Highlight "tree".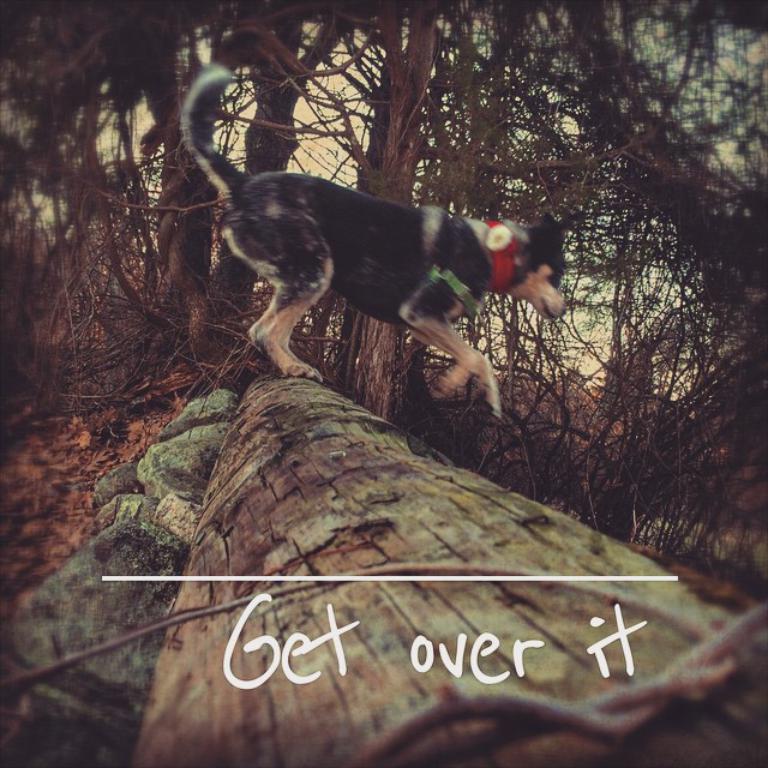
Highlighted region: bbox(0, 0, 767, 598).
